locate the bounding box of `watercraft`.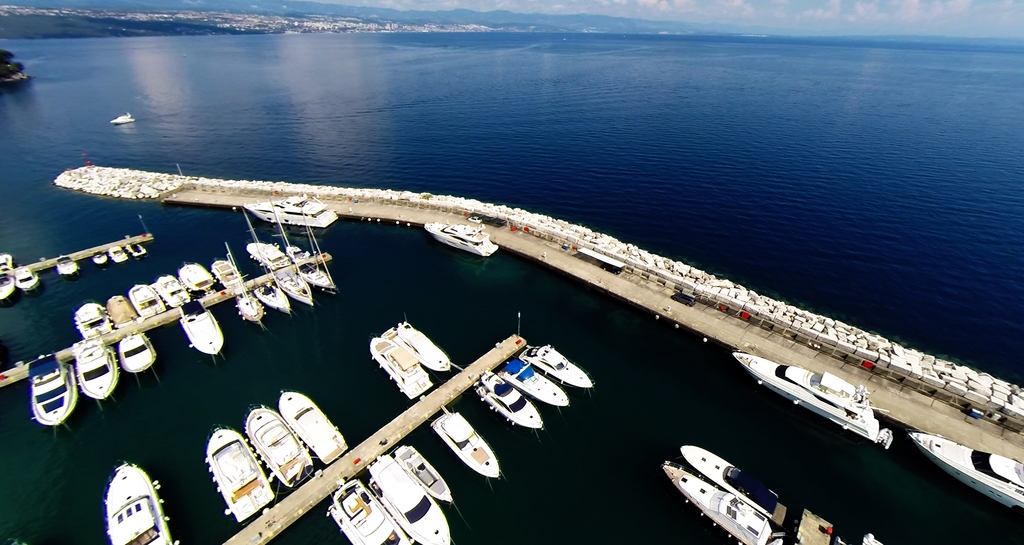
Bounding box: (x1=213, y1=257, x2=236, y2=284).
